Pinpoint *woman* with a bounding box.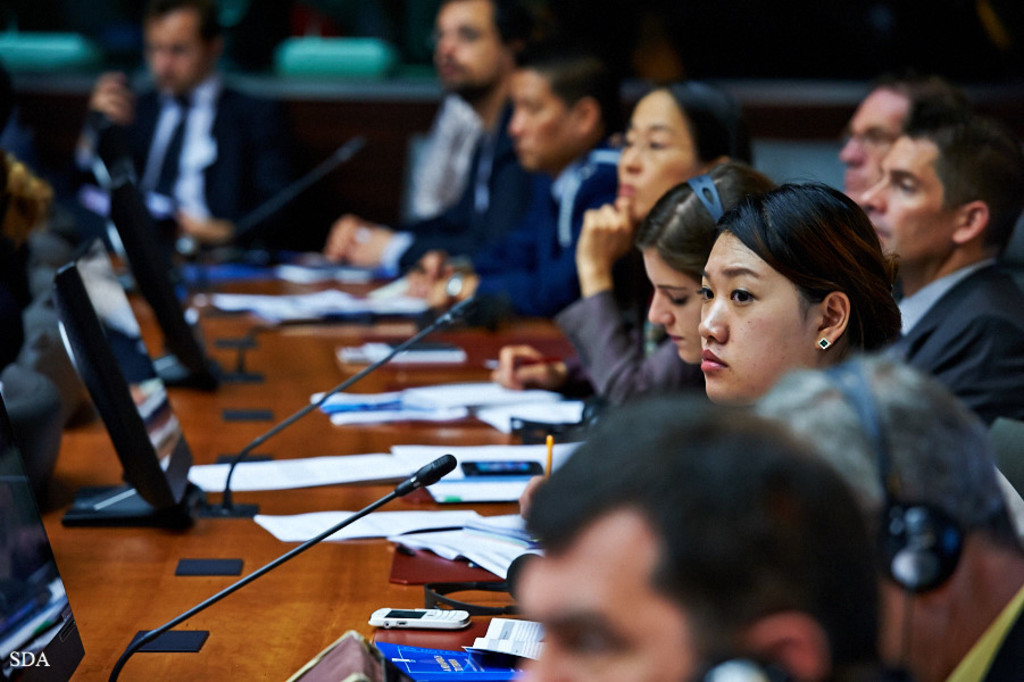
{"x1": 490, "y1": 76, "x2": 758, "y2": 407}.
